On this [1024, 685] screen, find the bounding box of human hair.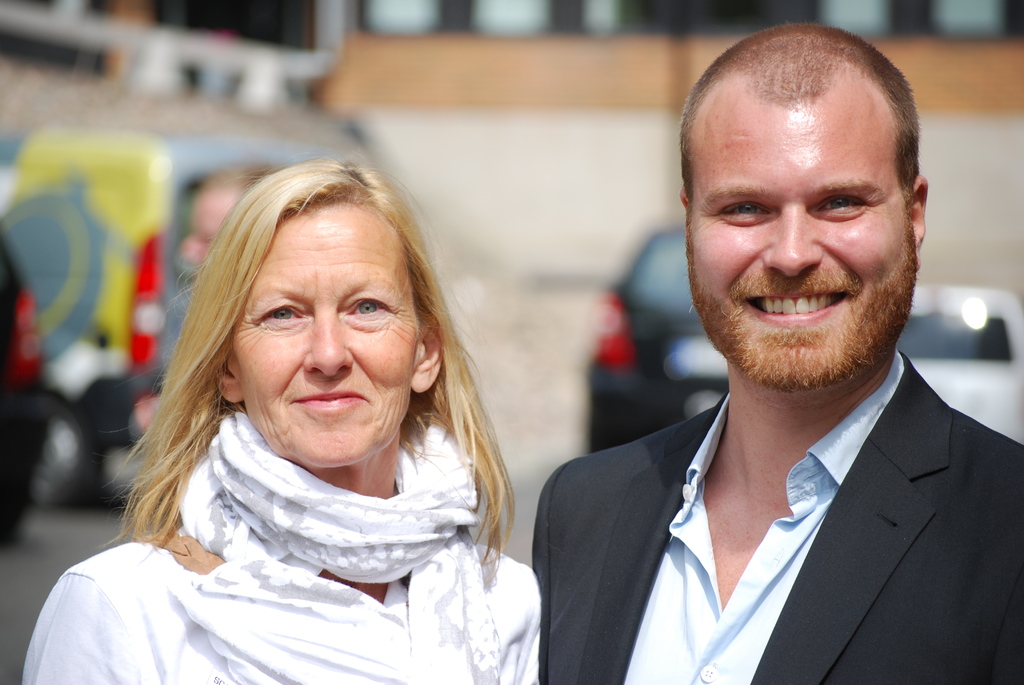
Bounding box: select_region(676, 22, 927, 239).
